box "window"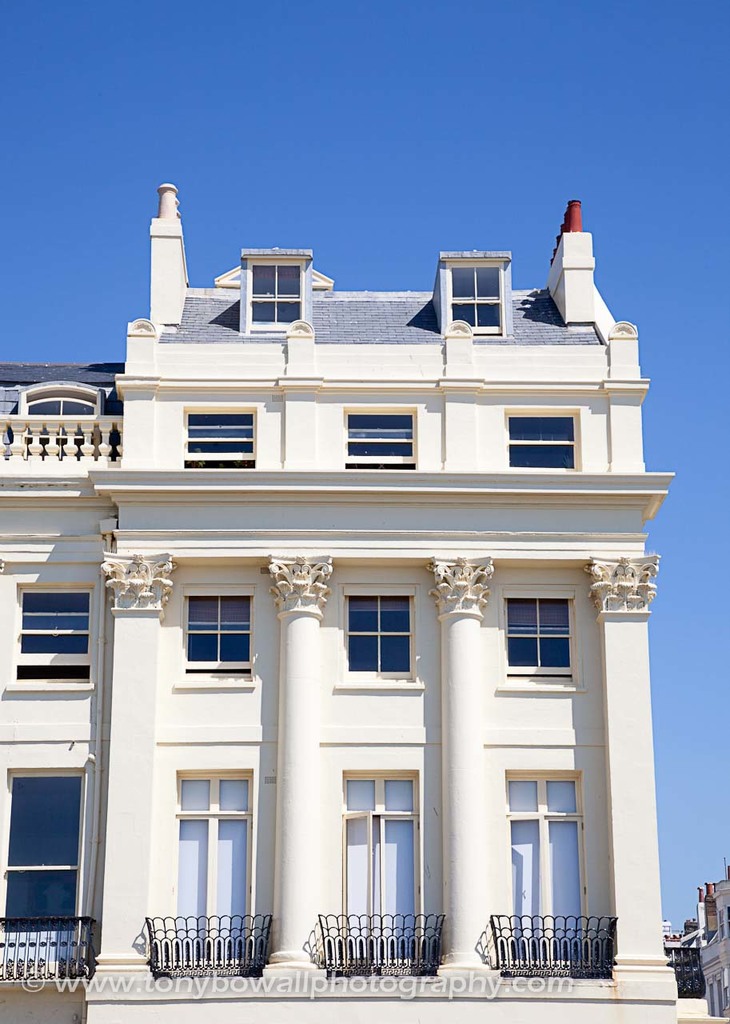
box=[164, 774, 248, 969]
